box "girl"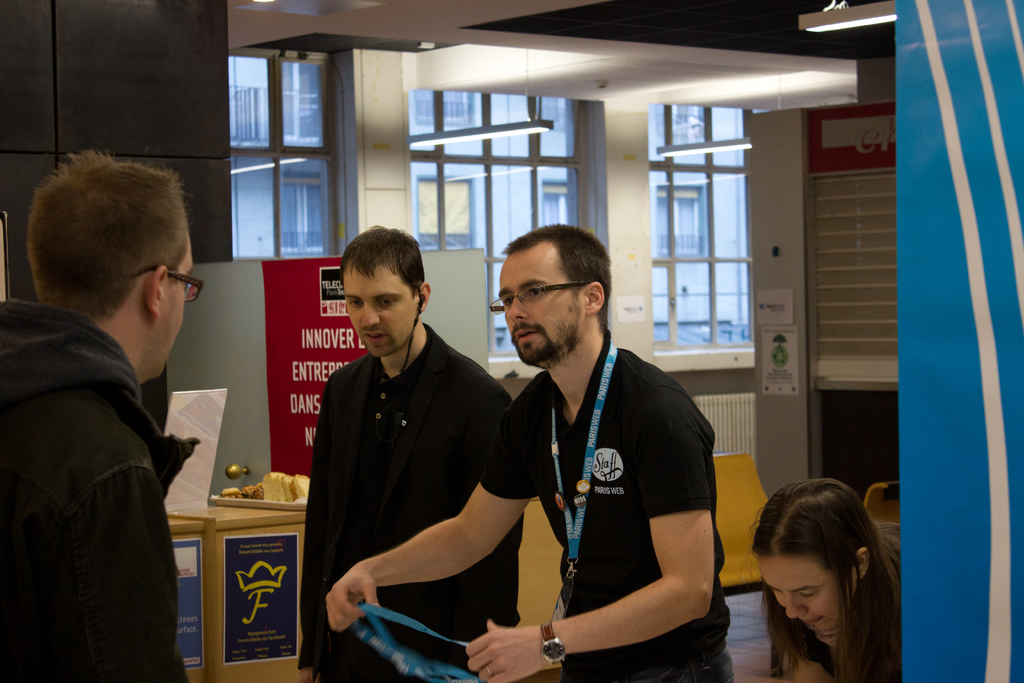
764, 477, 904, 678
